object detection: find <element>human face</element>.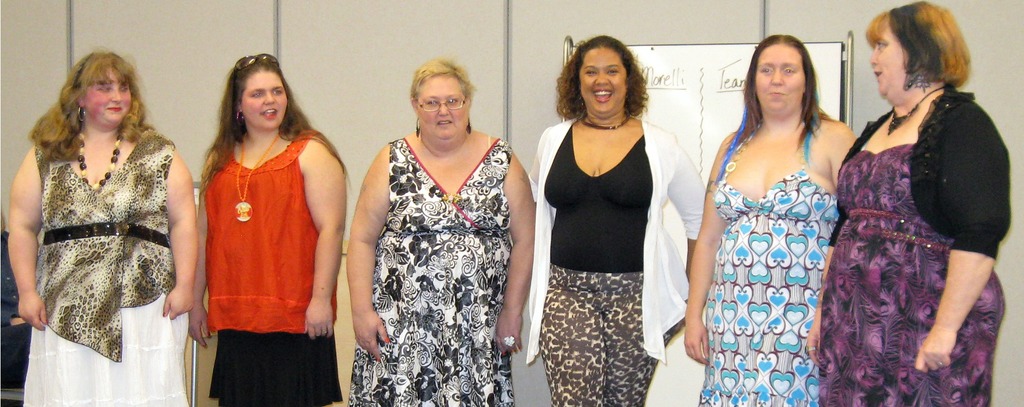
locate(419, 76, 466, 139).
